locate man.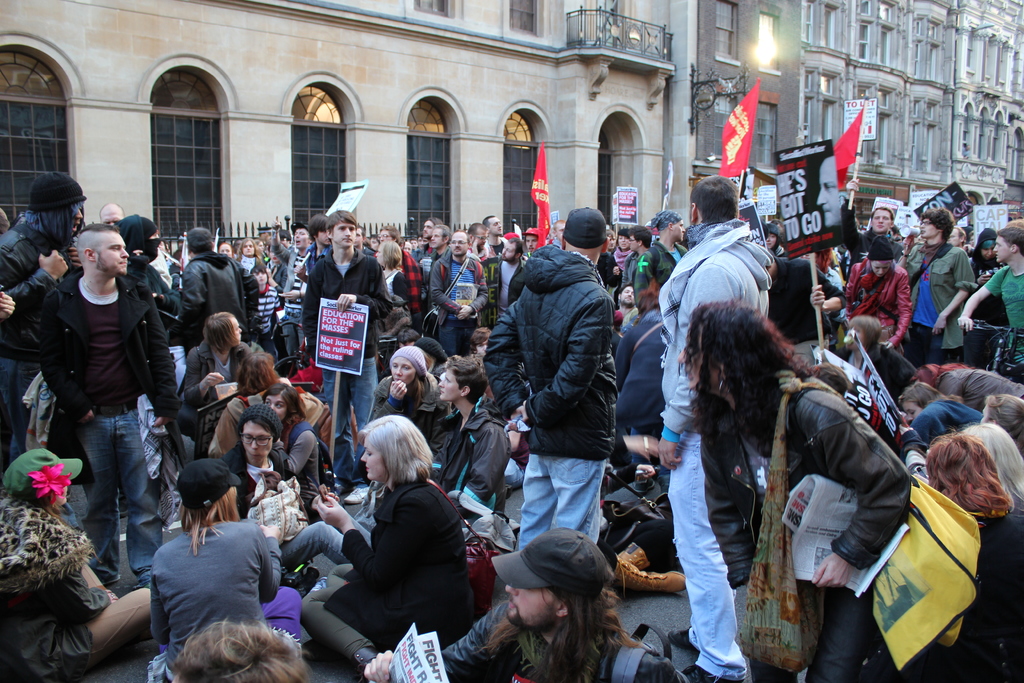
Bounding box: box(300, 204, 383, 511).
